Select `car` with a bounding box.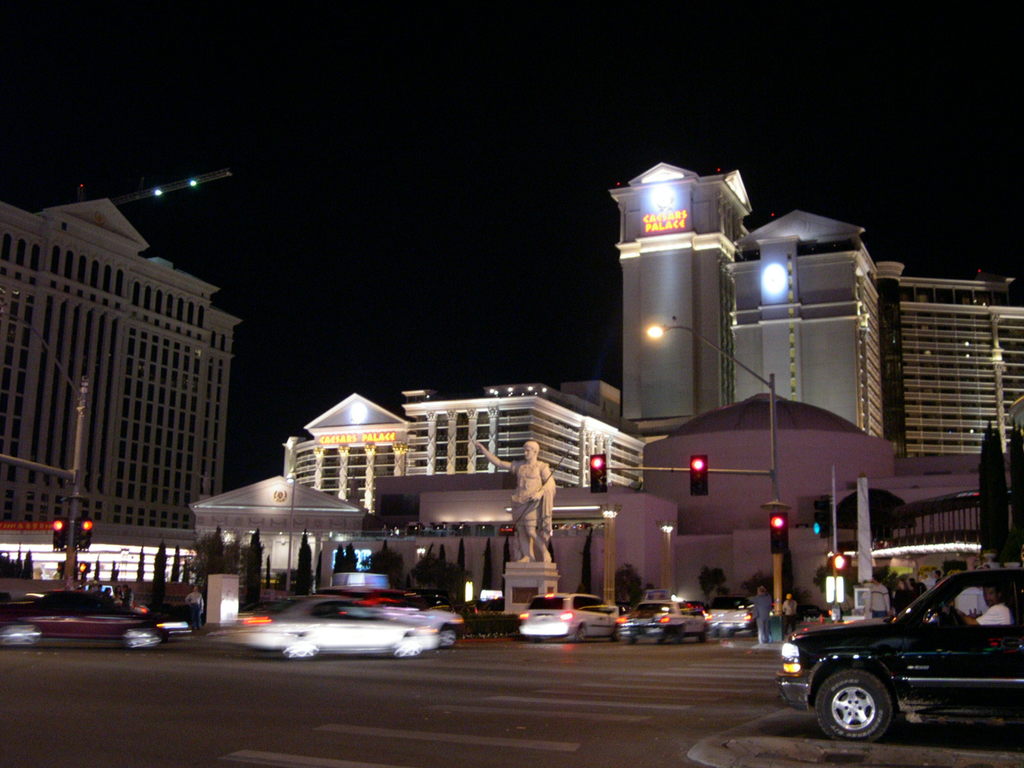
pyautogui.locateOnScreen(625, 601, 719, 641).
